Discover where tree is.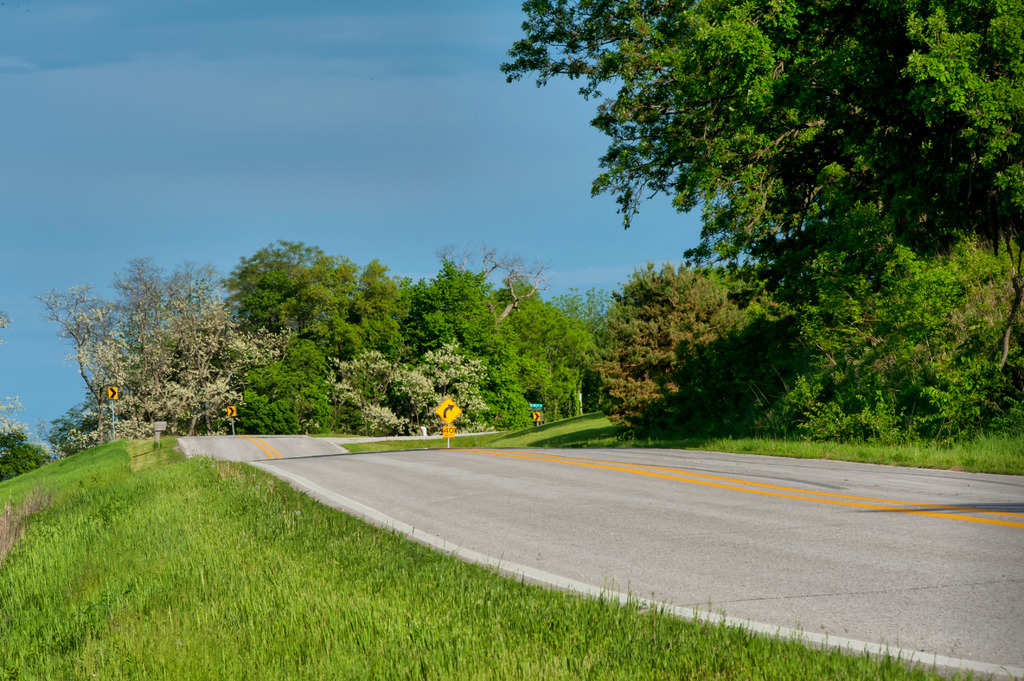
Discovered at 159, 253, 268, 429.
